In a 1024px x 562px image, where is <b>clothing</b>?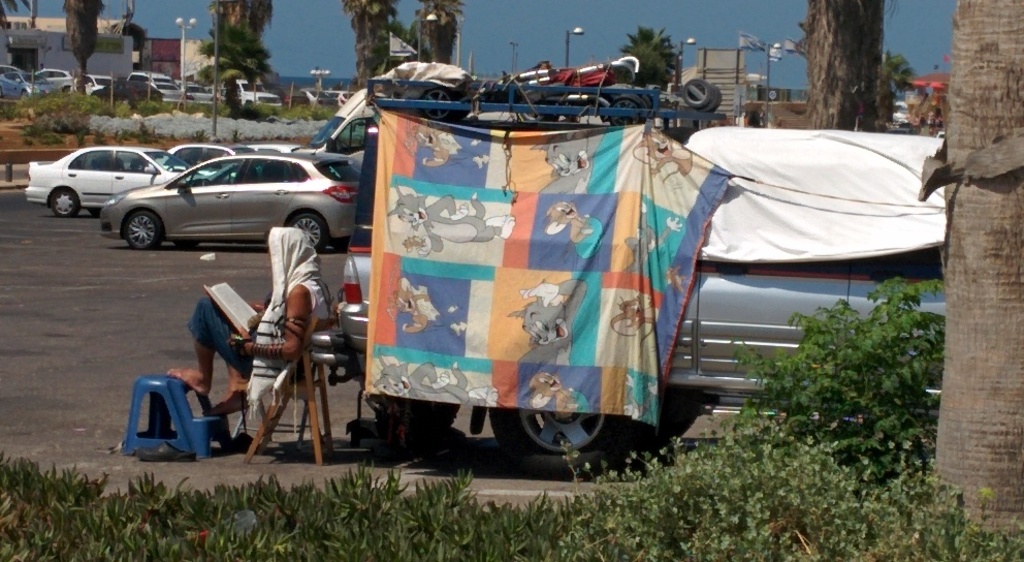
{"x1": 183, "y1": 224, "x2": 339, "y2": 366}.
